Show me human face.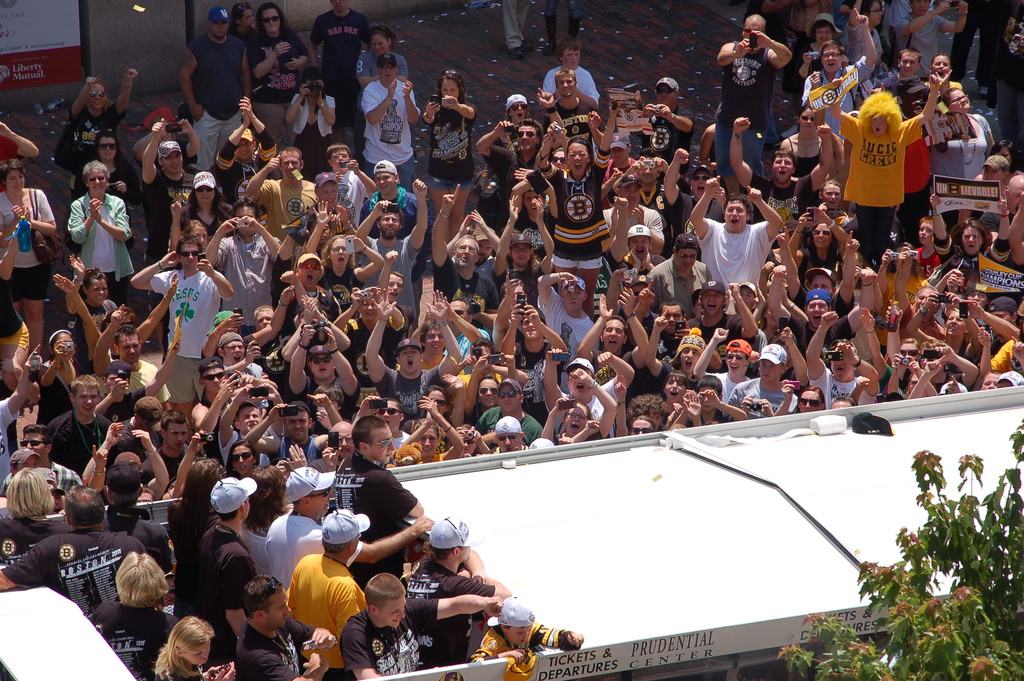
human face is here: 298,260,321,286.
